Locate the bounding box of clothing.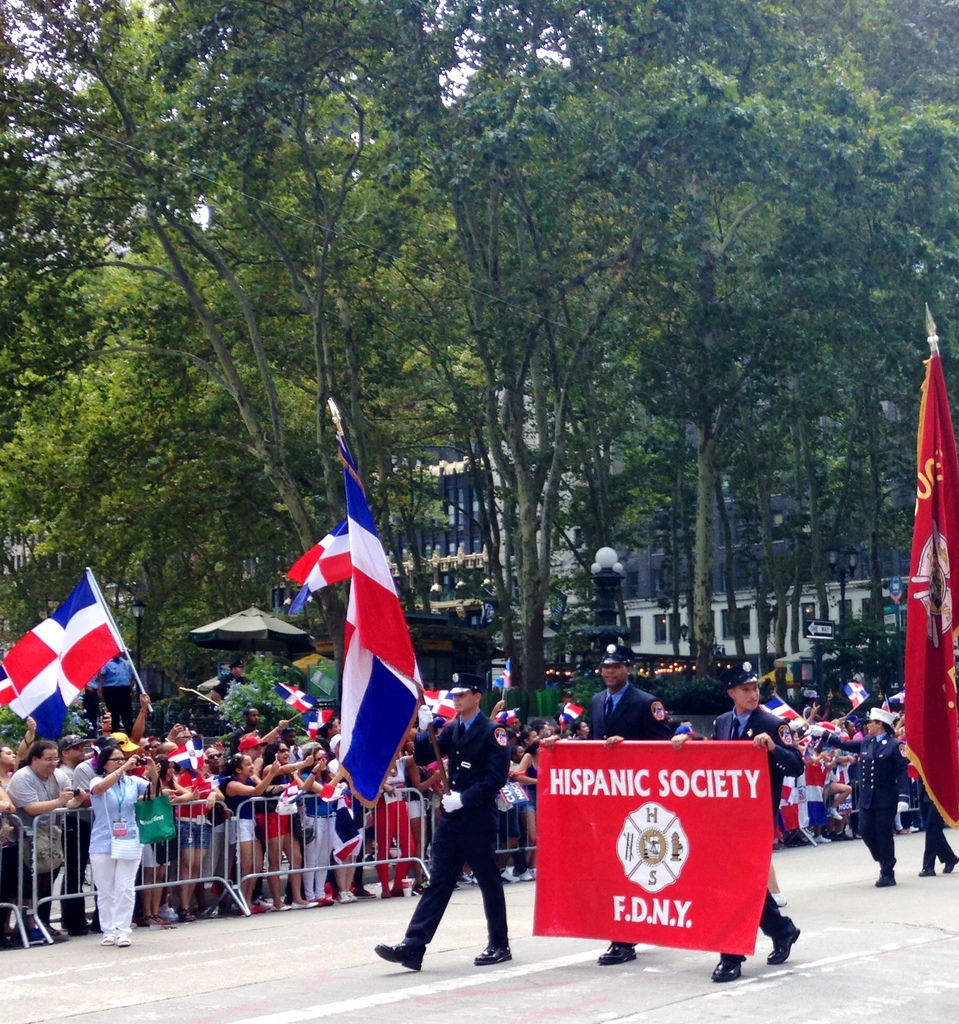
Bounding box: box(182, 767, 216, 847).
